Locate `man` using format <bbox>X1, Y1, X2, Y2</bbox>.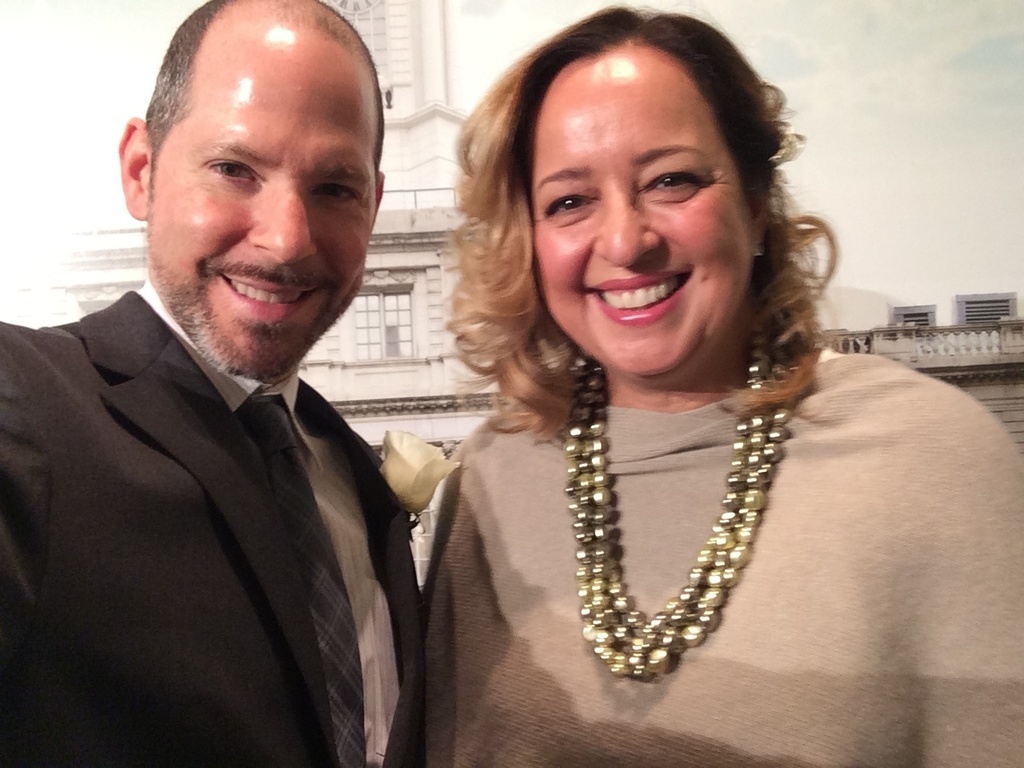
<bbox>2, 41, 456, 767</bbox>.
